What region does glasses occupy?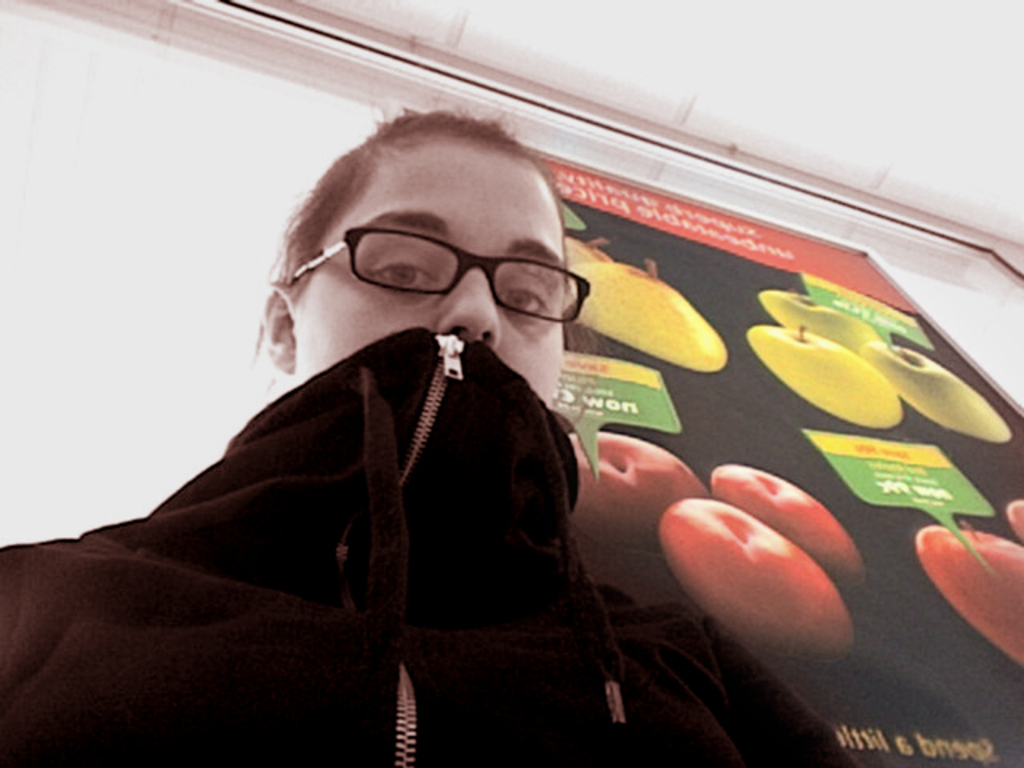
l=288, t=222, r=594, b=325.
